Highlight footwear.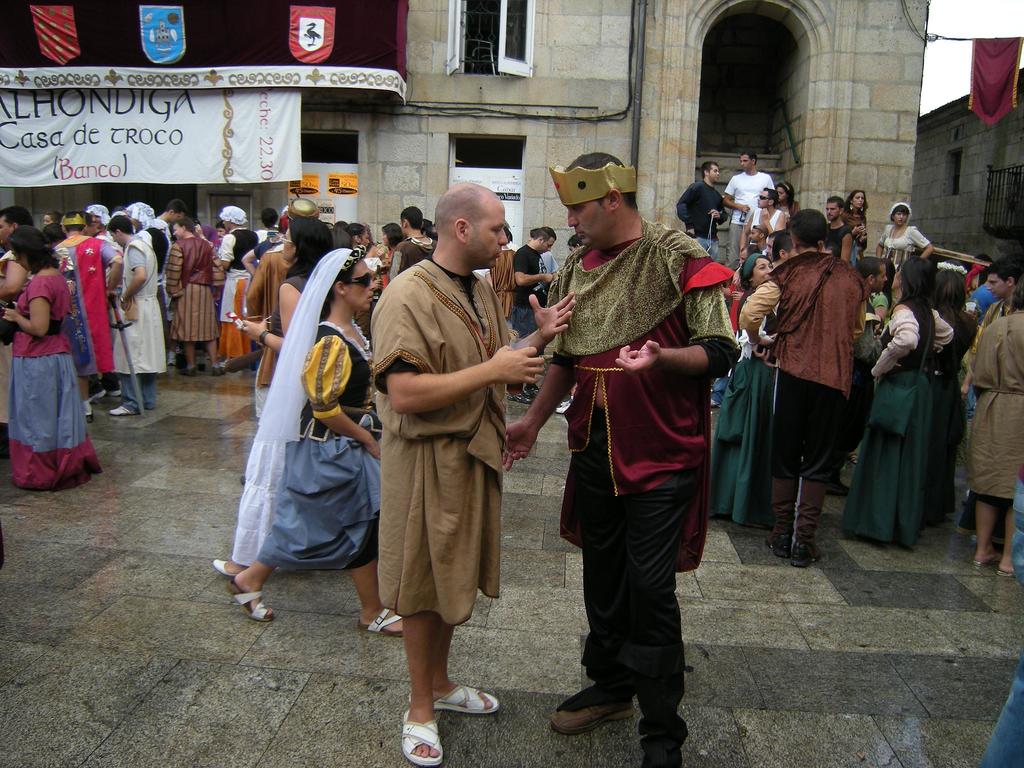
Highlighted region: {"x1": 209, "y1": 554, "x2": 245, "y2": 582}.
